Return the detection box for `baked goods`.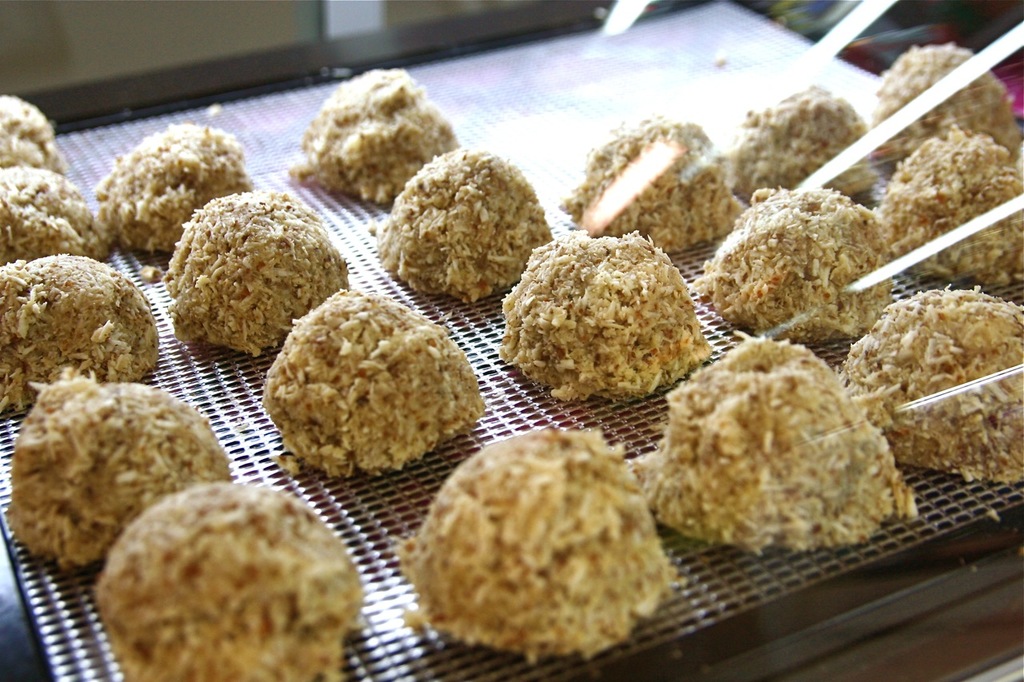
[162, 185, 349, 359].
